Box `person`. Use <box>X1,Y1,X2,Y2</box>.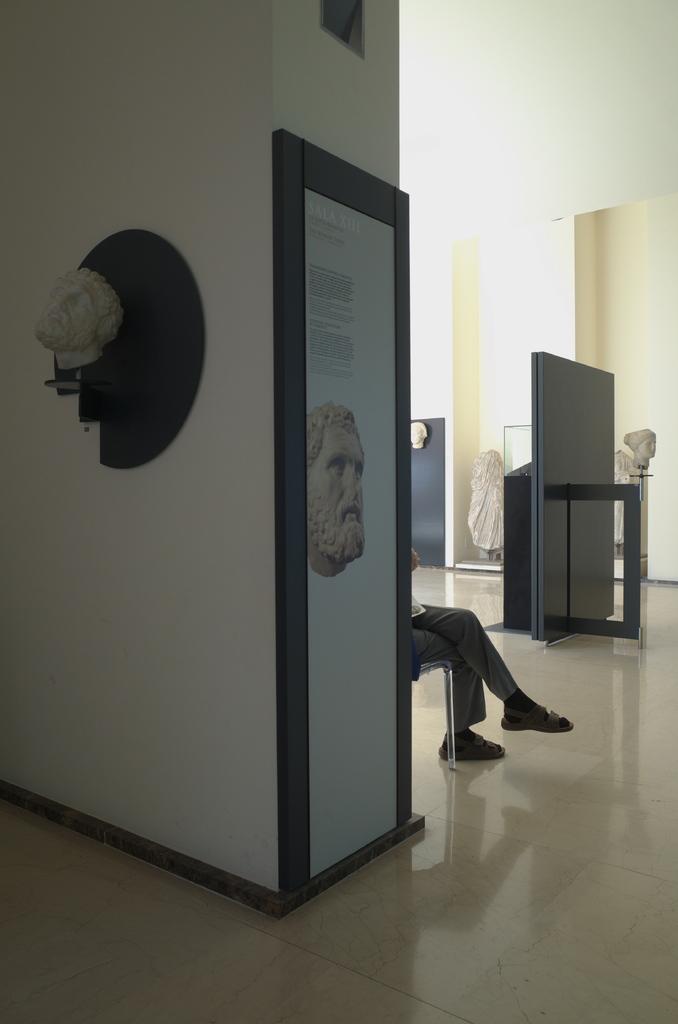
<box>622,428,656,470</box>.
